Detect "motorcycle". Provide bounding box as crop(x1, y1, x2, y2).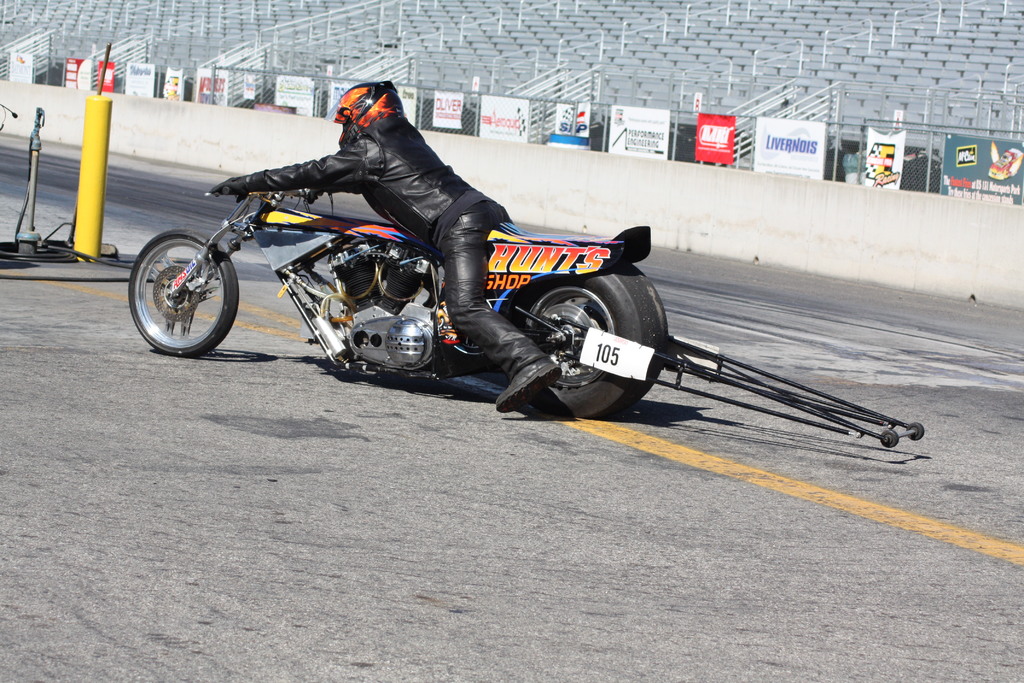
crop(130, 100, 838, 455).
